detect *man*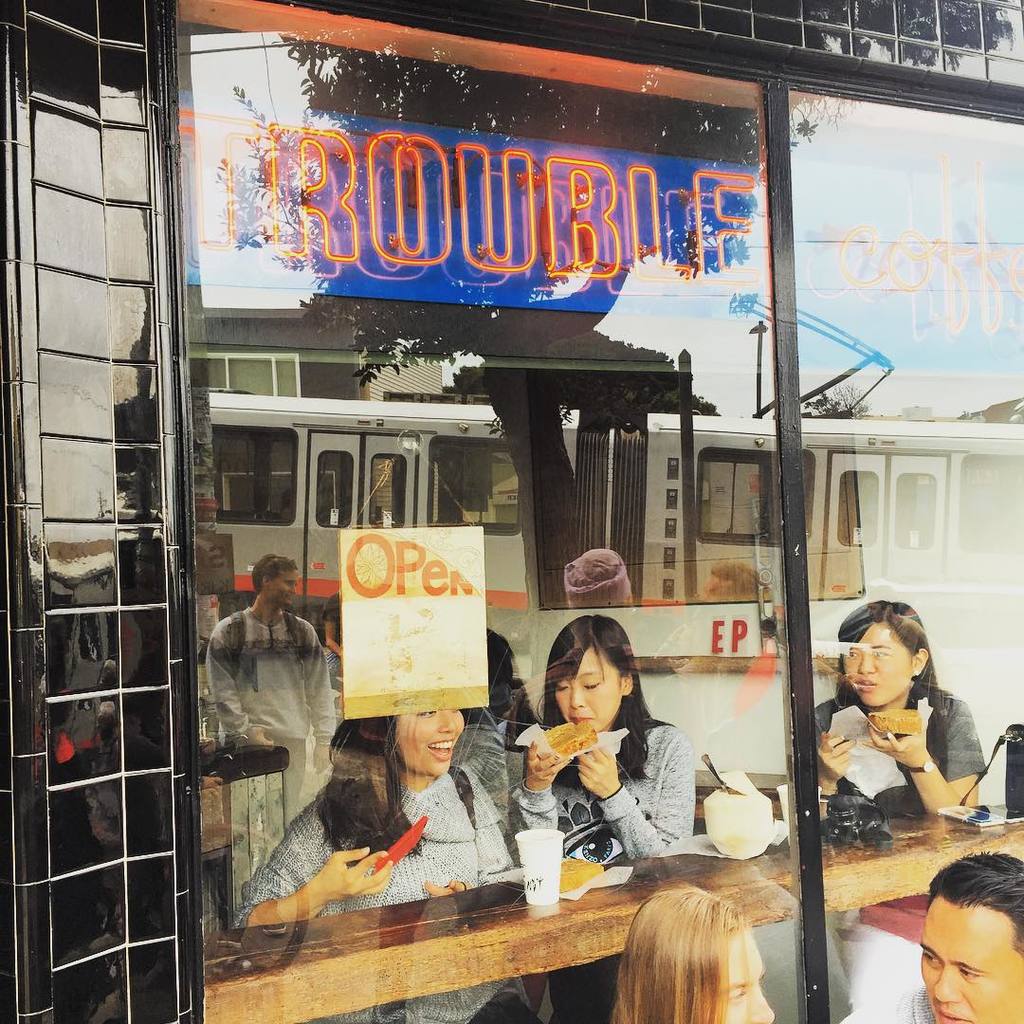
<region>204, 556, 341, 906</region>
